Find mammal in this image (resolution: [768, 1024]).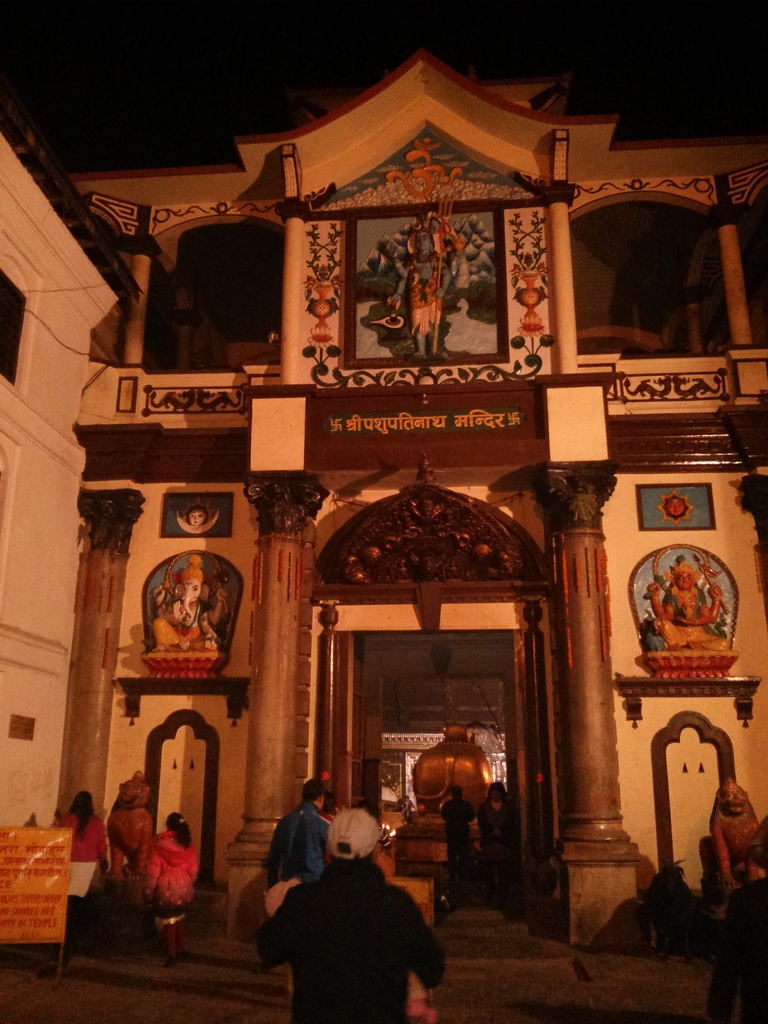
436,781,486,902.
